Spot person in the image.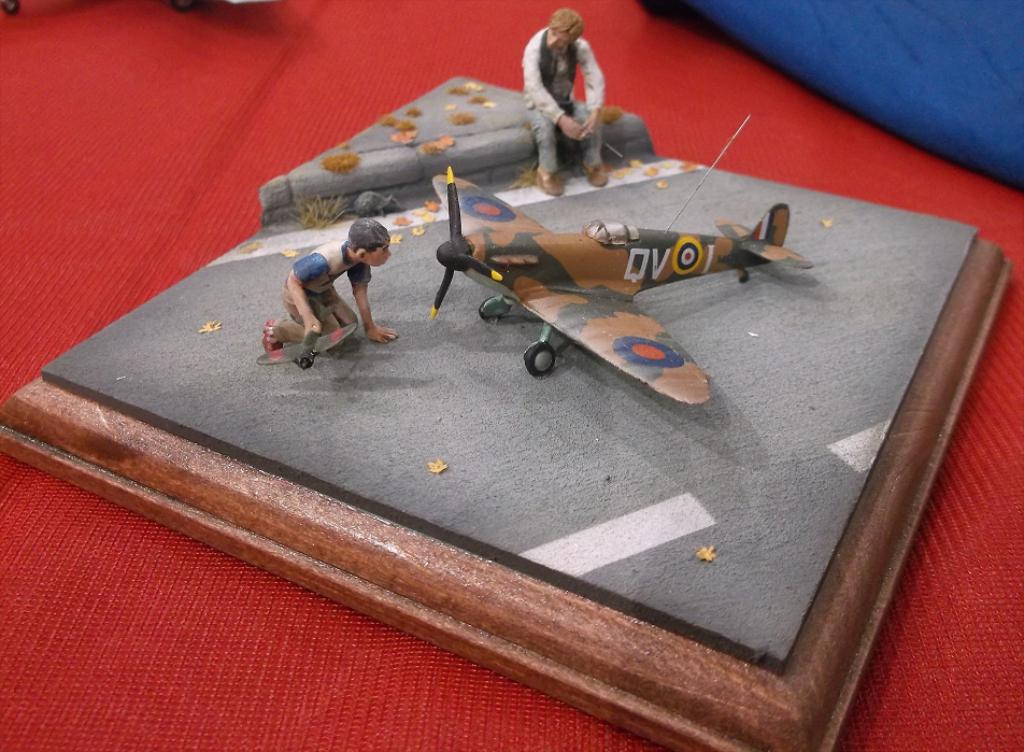
person found at 521,10,612,202.
